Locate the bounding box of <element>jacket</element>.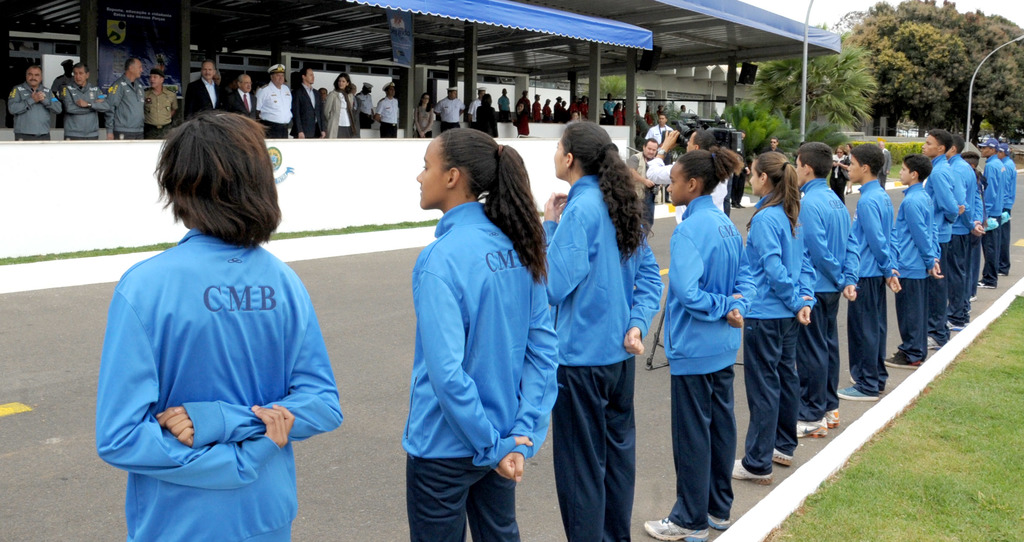
Bounding box: 850 176 902 287.
